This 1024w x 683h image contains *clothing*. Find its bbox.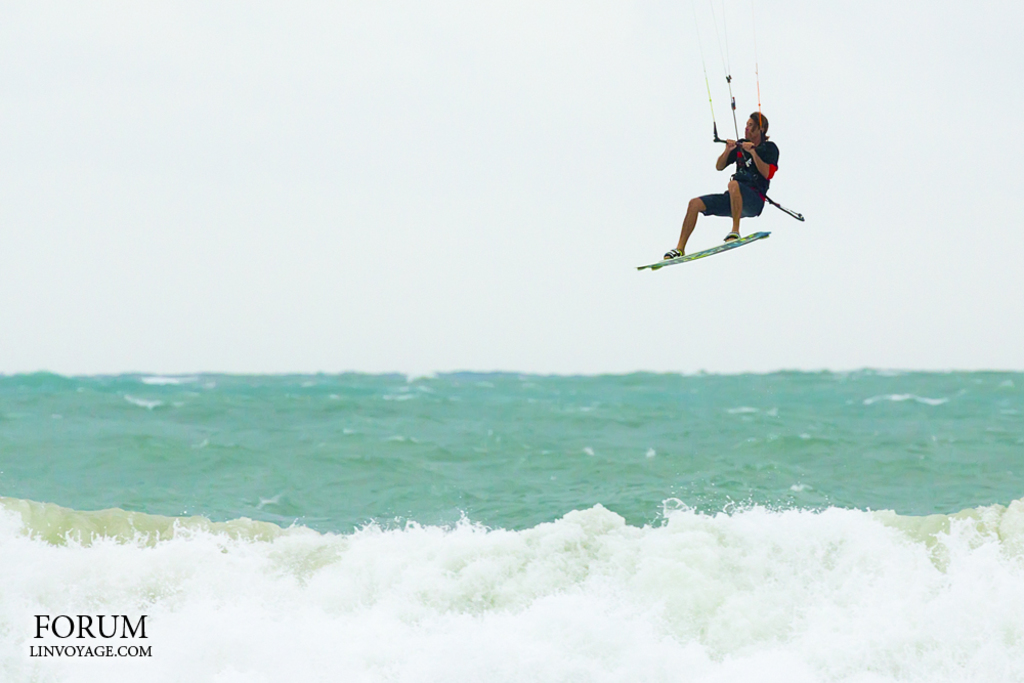
{"left": 693, "top": 128, "right": 781, "bottom": 221}.
